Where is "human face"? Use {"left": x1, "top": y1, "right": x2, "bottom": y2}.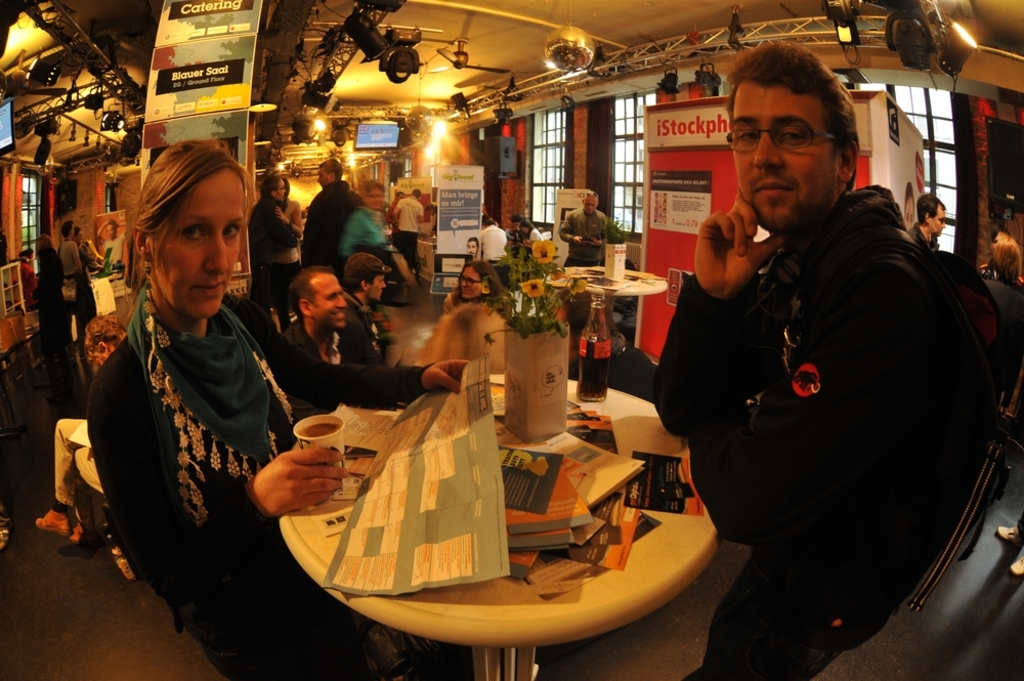
{"left": 930, "top": 206, "right": 946, "bottom": 238}.
